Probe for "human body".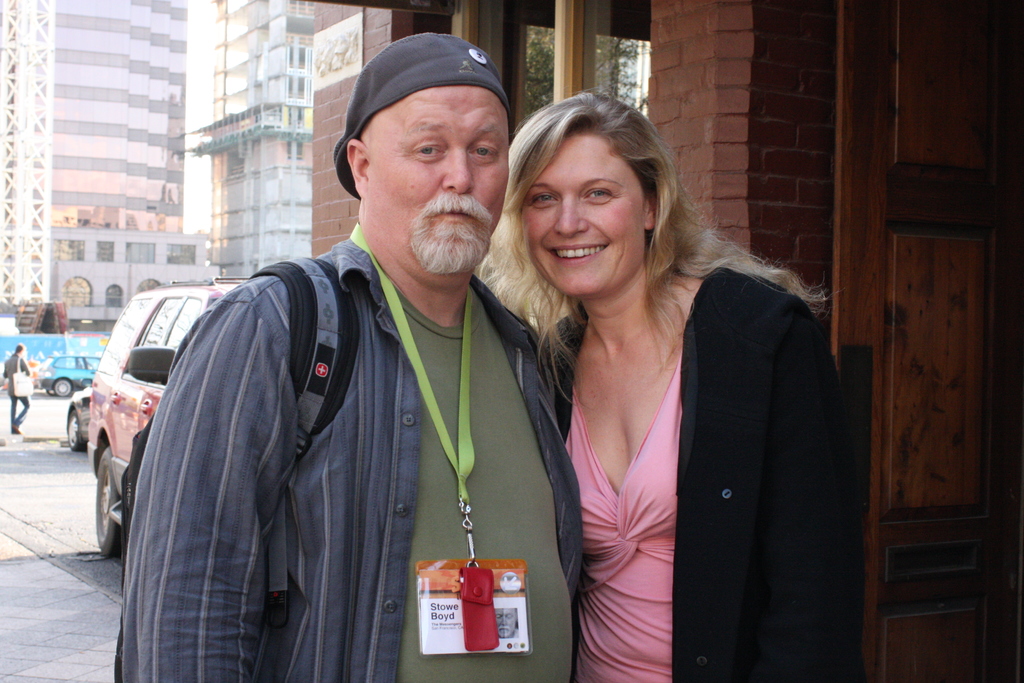
Probe result: 0,349,36,440.
